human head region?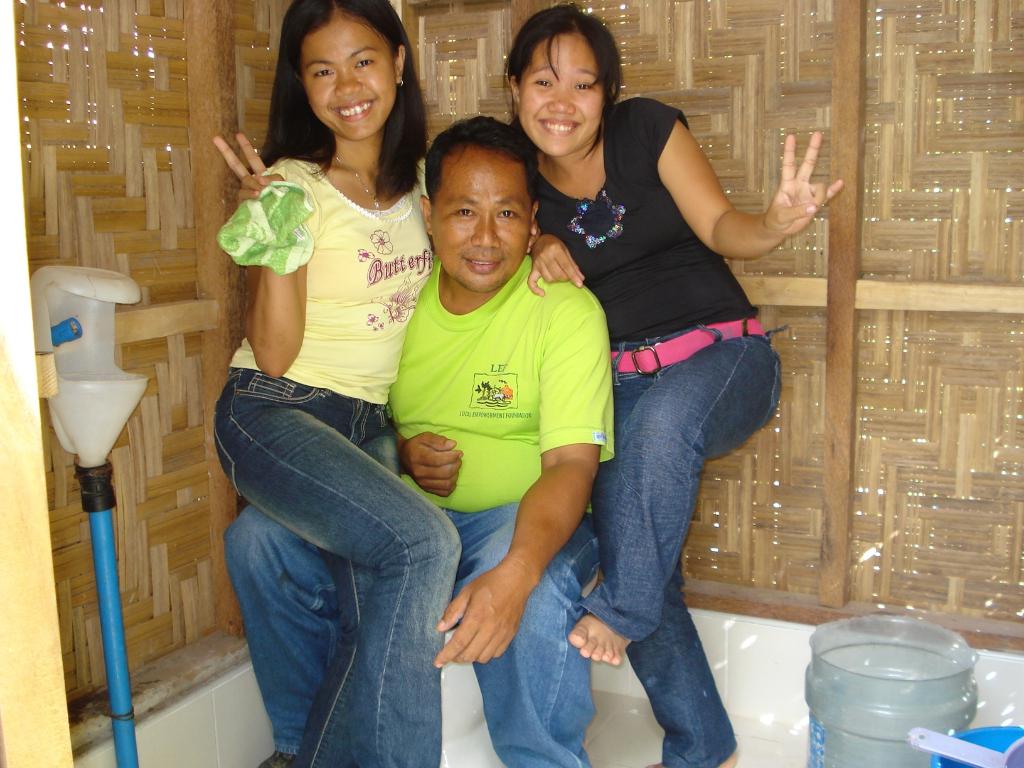
rect(285, 0, 411, 141)
